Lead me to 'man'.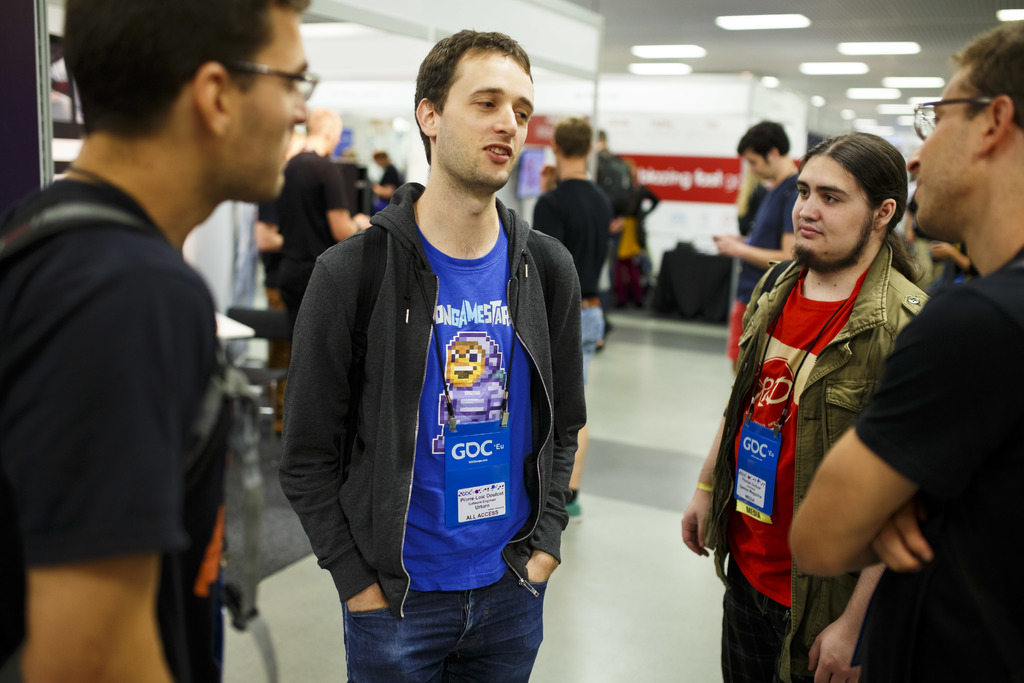
Lead to crop(274, 106, 372, 340).
